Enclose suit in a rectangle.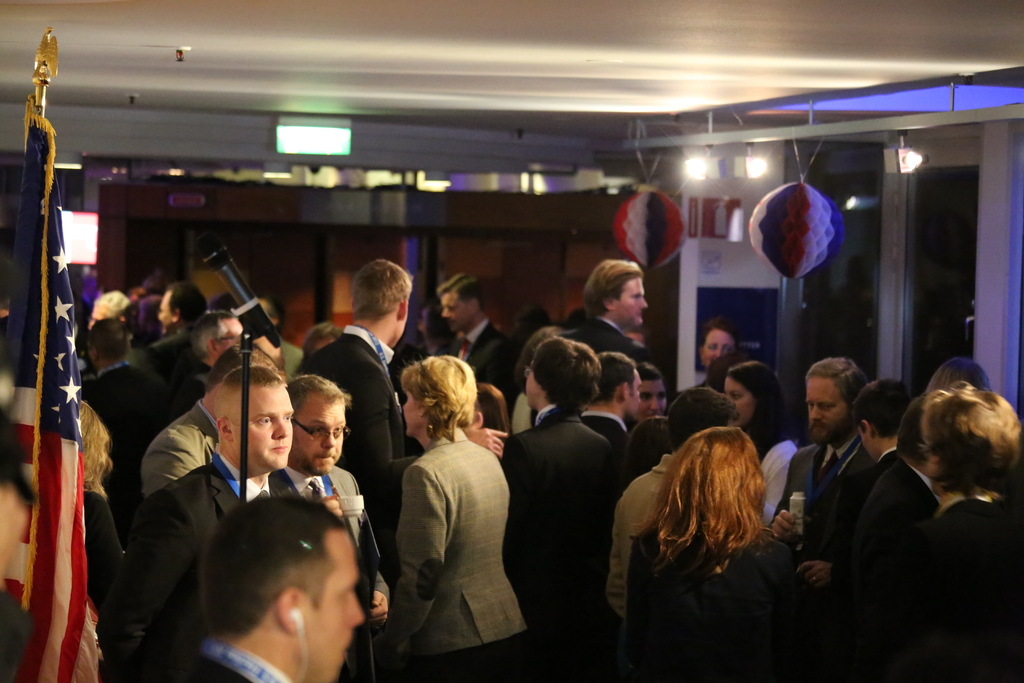
{"x1": 292, "y1": 324, "x2": 414, "y2": 547}.
